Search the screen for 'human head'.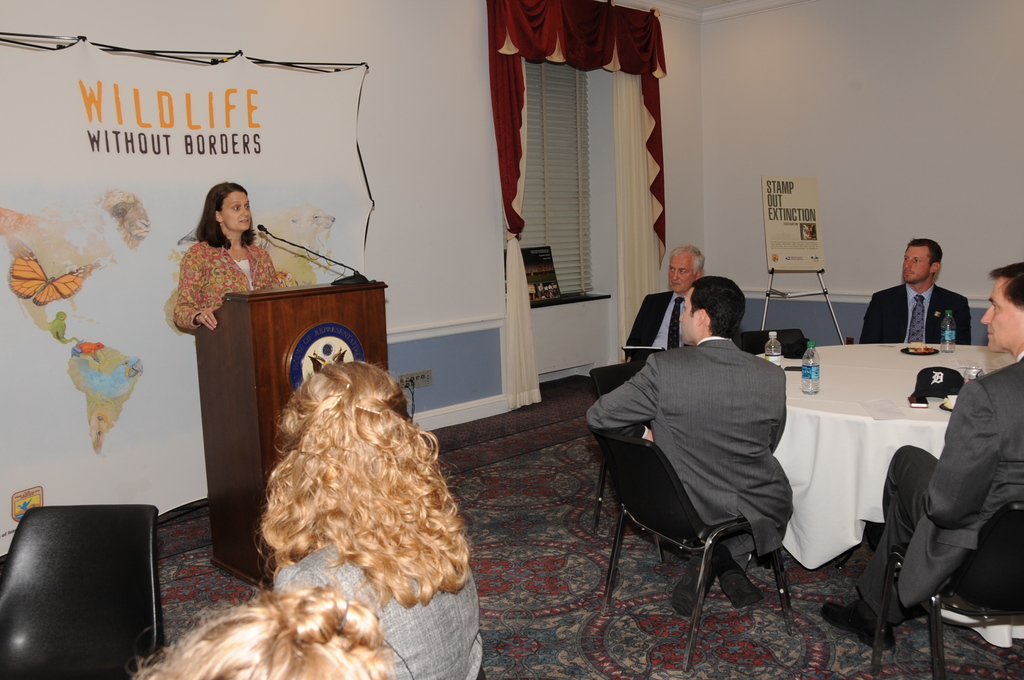
Found at [x1=669, y1=248, x2=703, y2=296].
